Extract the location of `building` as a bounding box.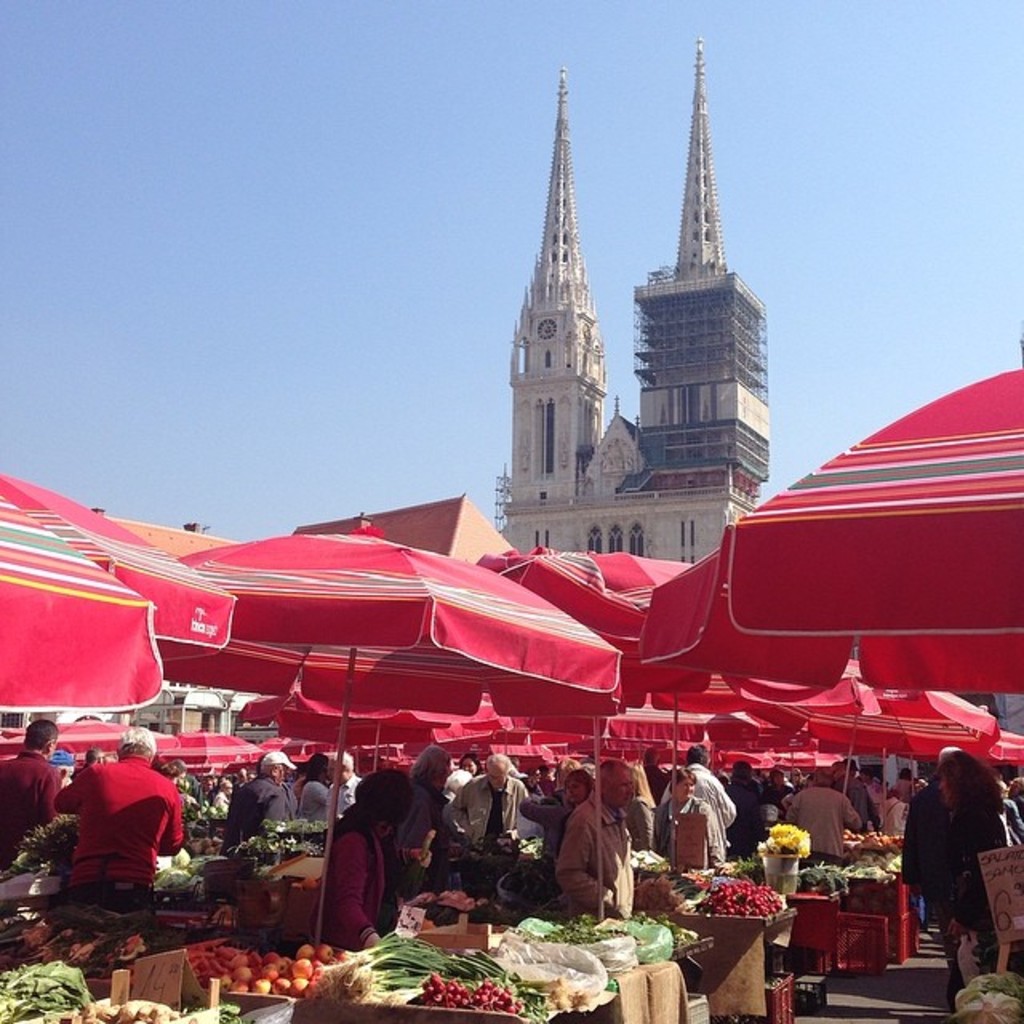
select_region(499, 40, 763, 566).
